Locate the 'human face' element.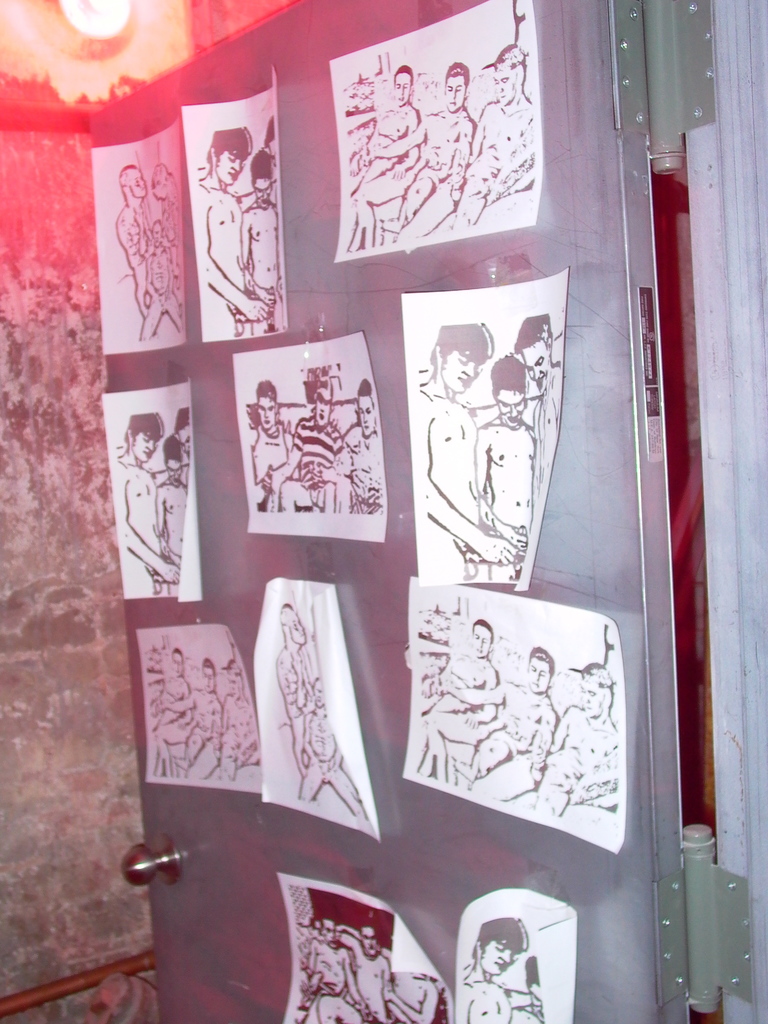
Element bbox: x1=520, y1=338, x2=551, y2=394.
